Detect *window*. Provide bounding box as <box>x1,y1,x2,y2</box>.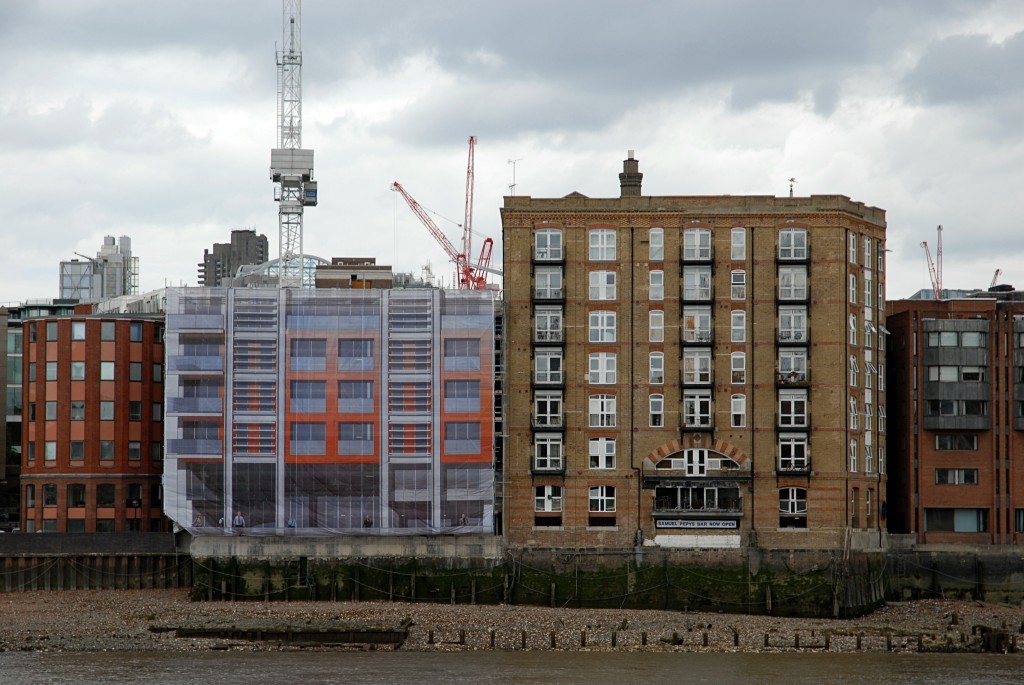
<box>777,485,804,518</box>.
